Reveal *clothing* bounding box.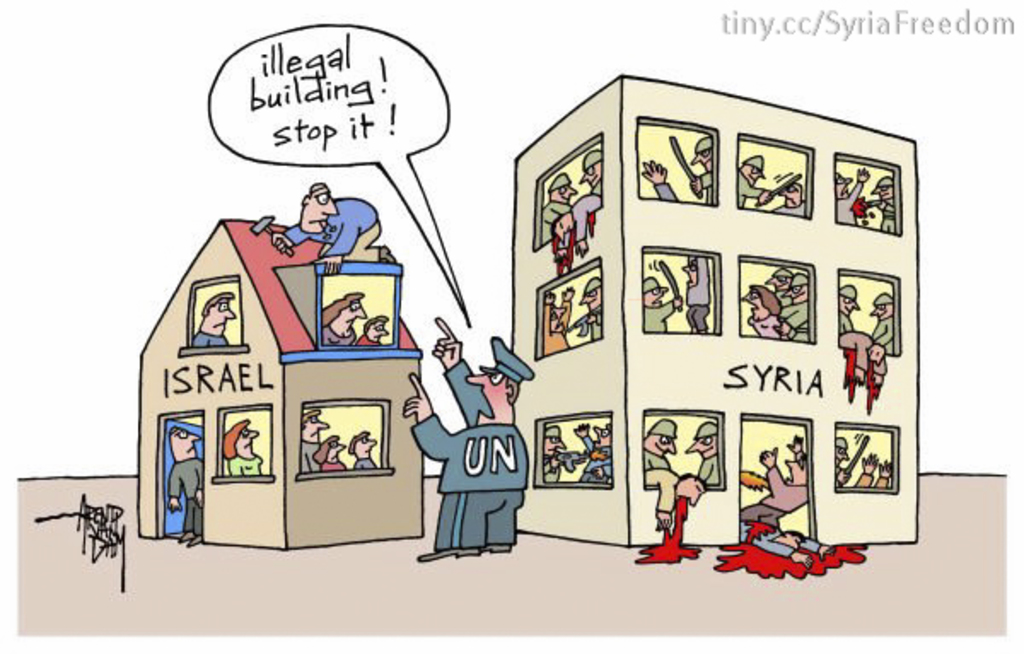
Revealed: 167,459,201,533.
